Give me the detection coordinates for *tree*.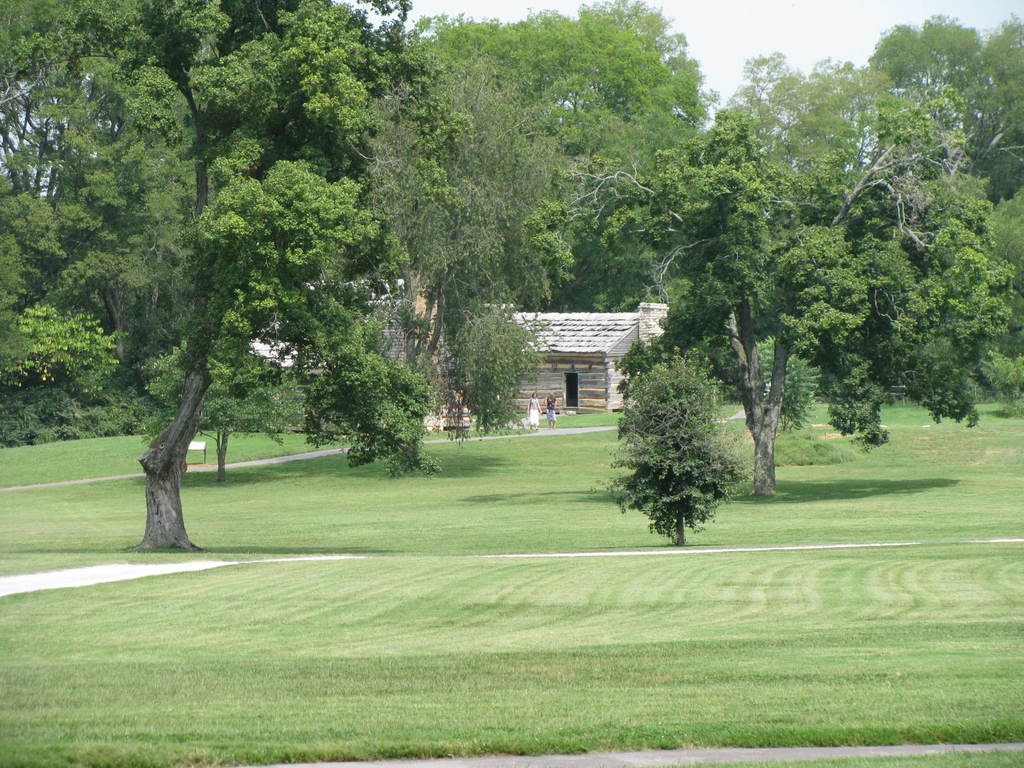
(left=607, top=337, right=747, bottom=551).
